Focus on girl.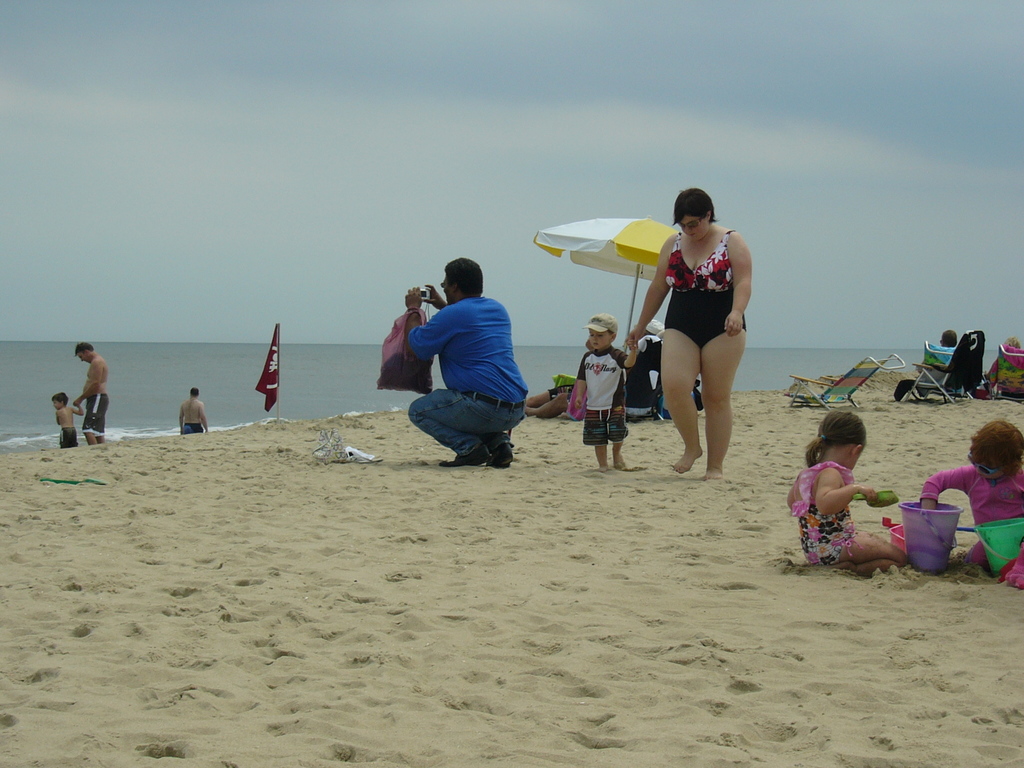
Focused at [x1=787, y1=412, x2=908, y2=575].
